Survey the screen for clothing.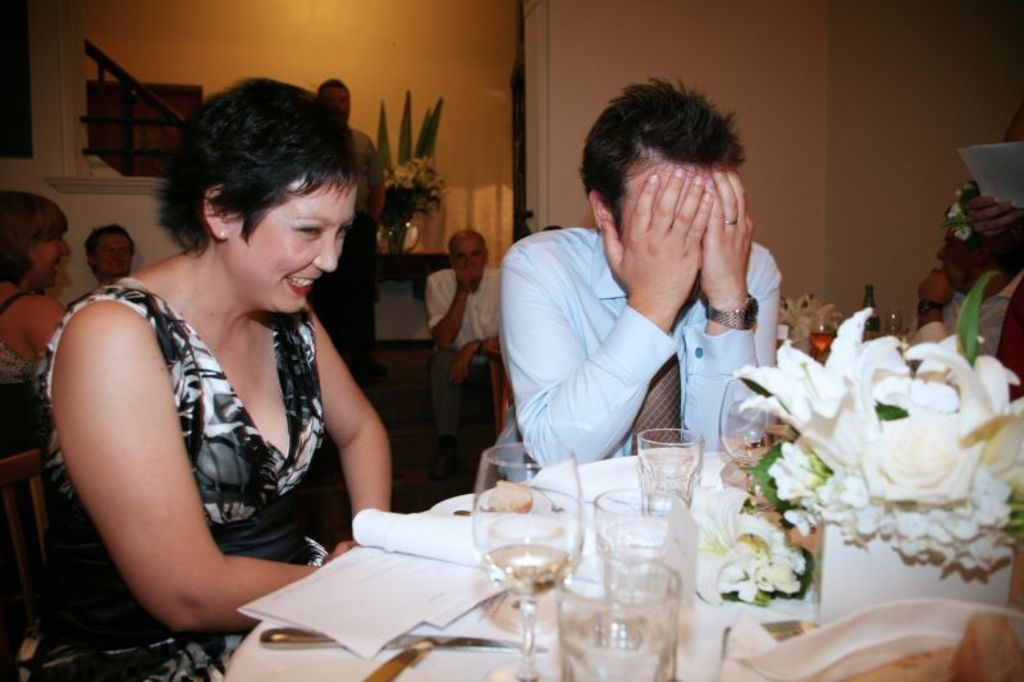
Survey found: 503/228/780/472.
